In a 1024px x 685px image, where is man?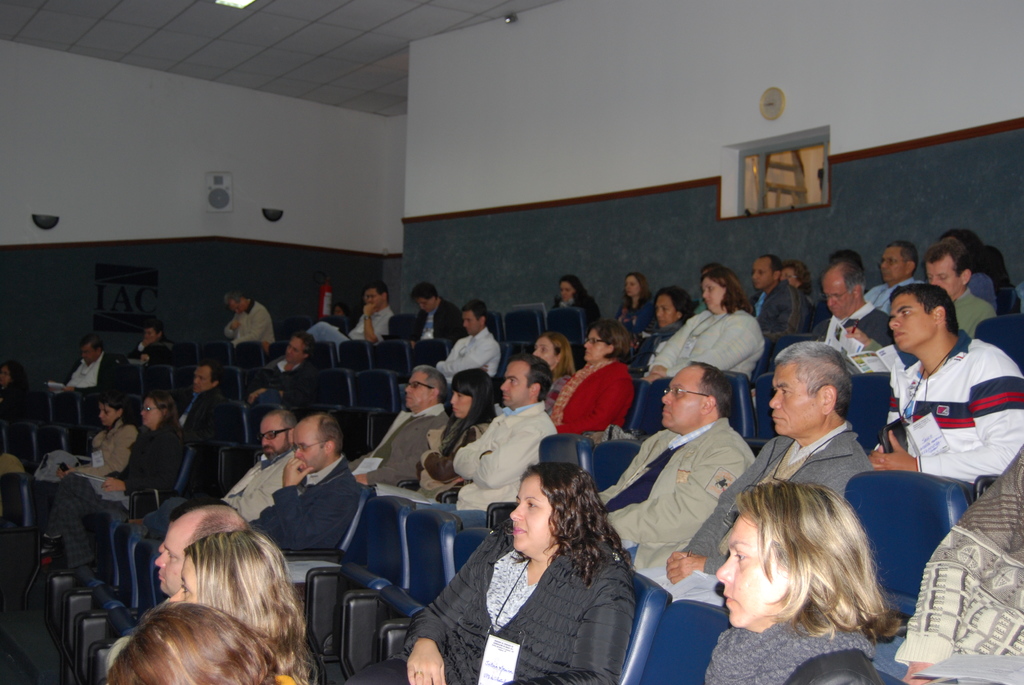
rect(61, 337, 124, 403).
